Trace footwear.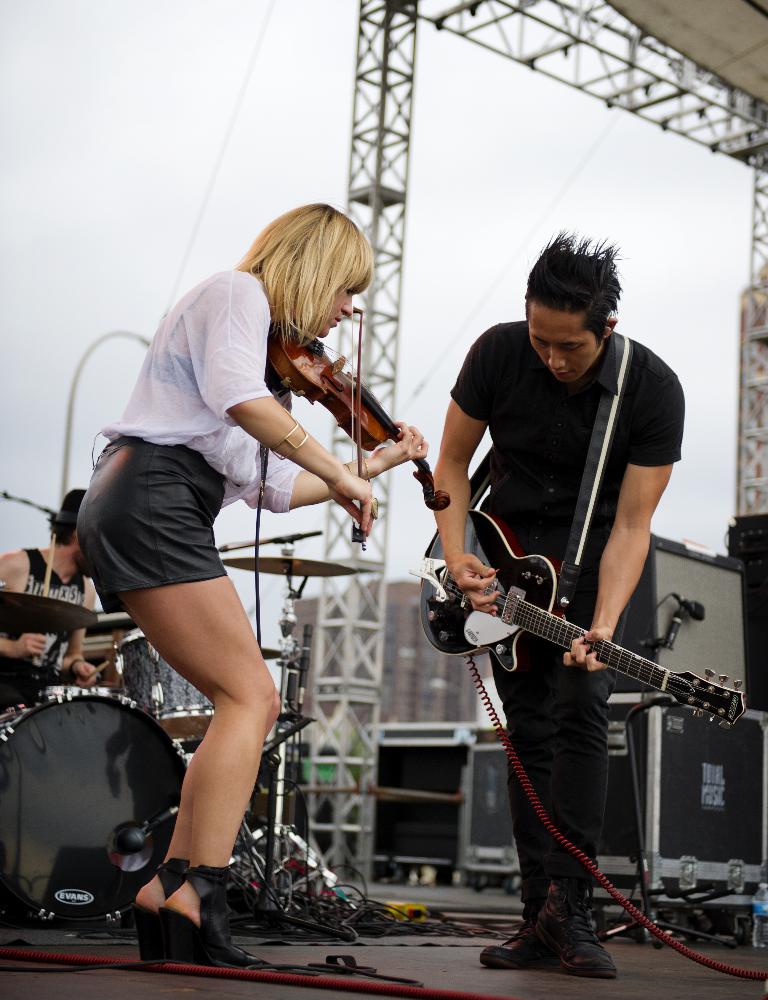
Traced to (134,853,192,964).
